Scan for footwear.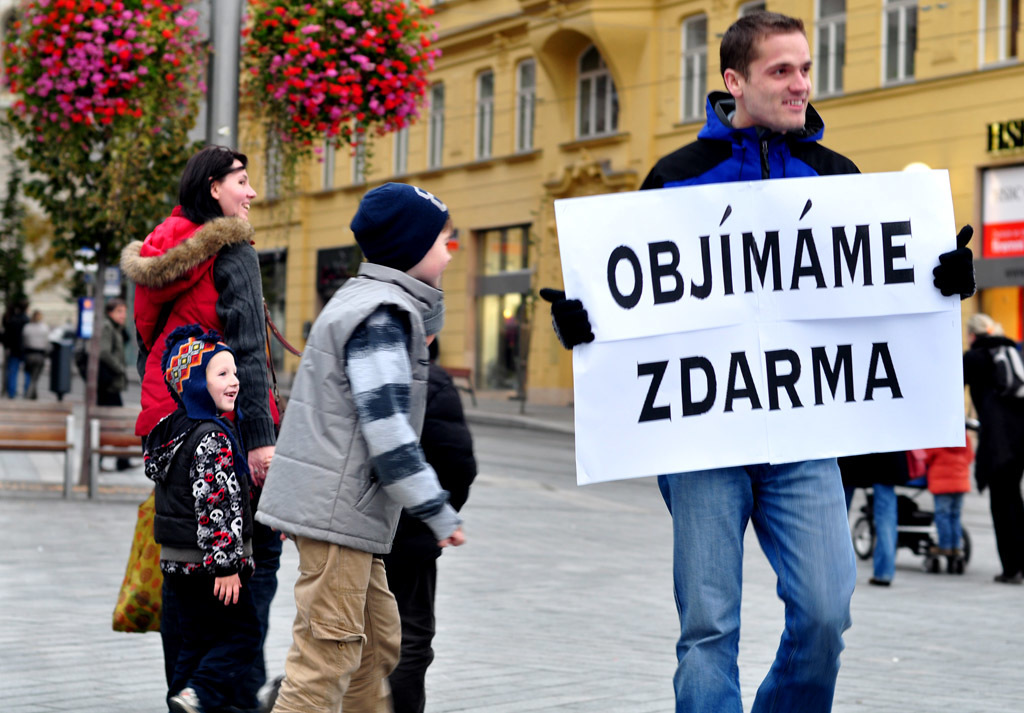
Scan result: locate(865, 574, 892, 590).
